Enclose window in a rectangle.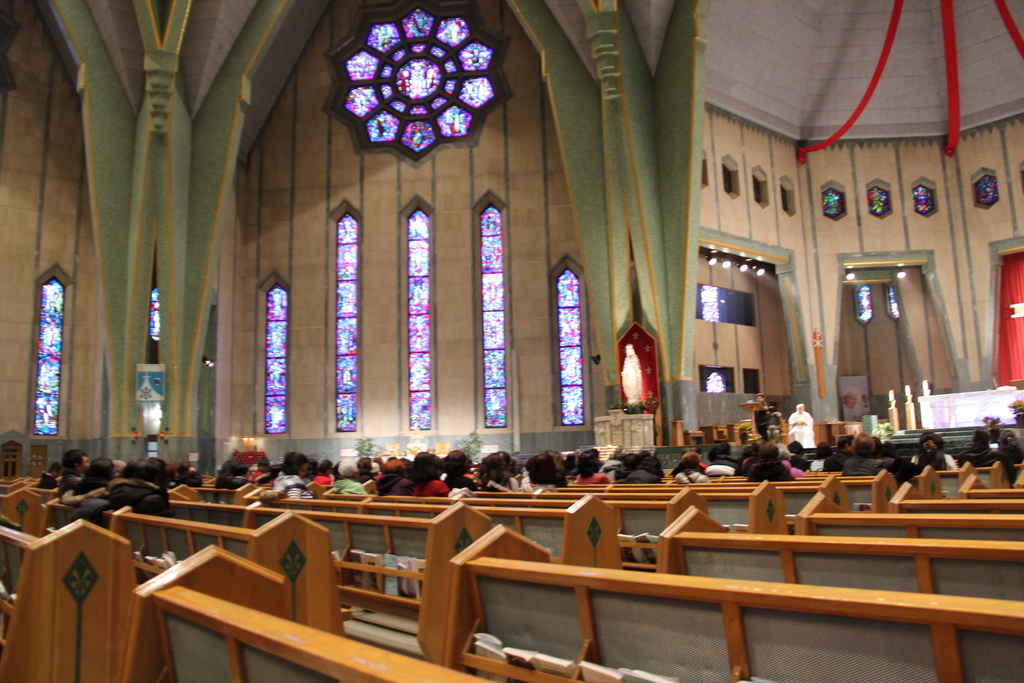
bbox=(911, 176, 934, 220).
